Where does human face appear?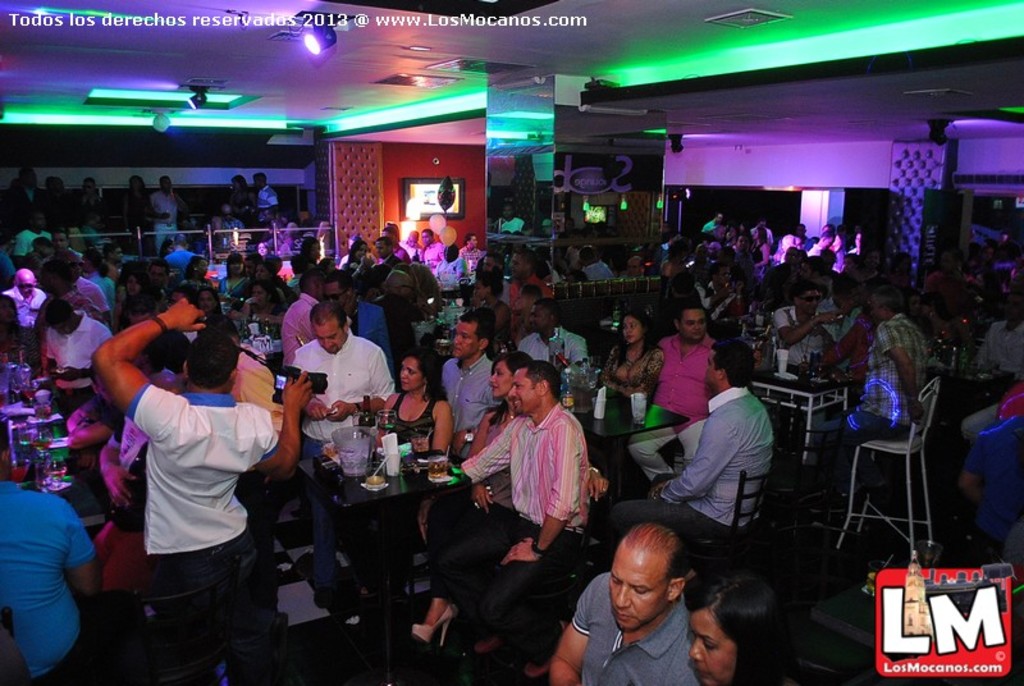
Appears at (681,302,704,337).
